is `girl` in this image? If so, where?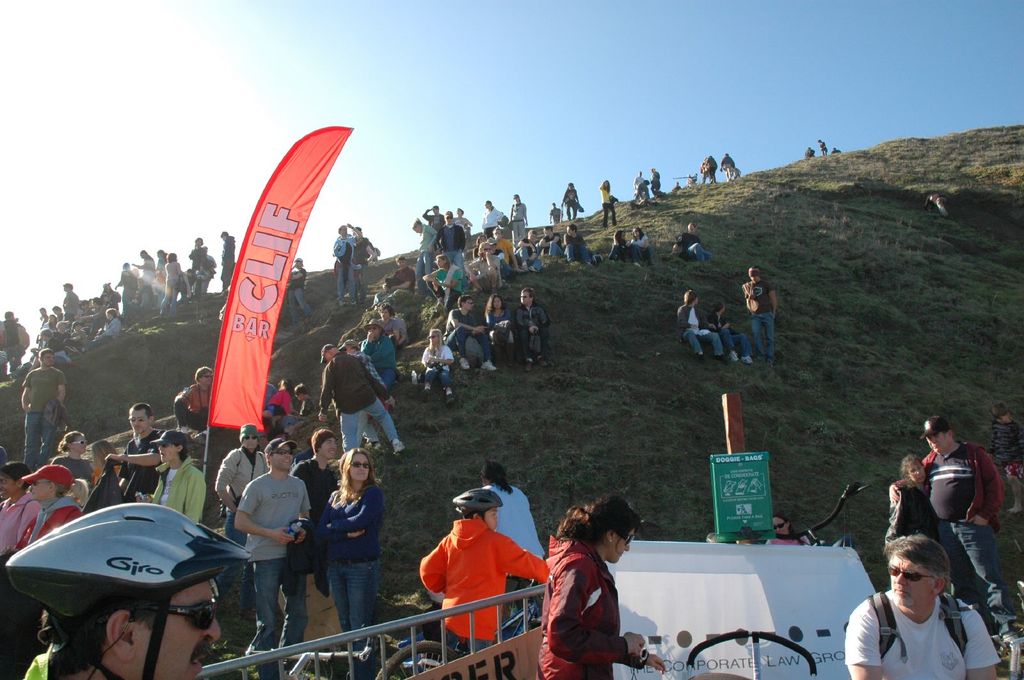
Yes, at <box>424,250,465,319</box>.
